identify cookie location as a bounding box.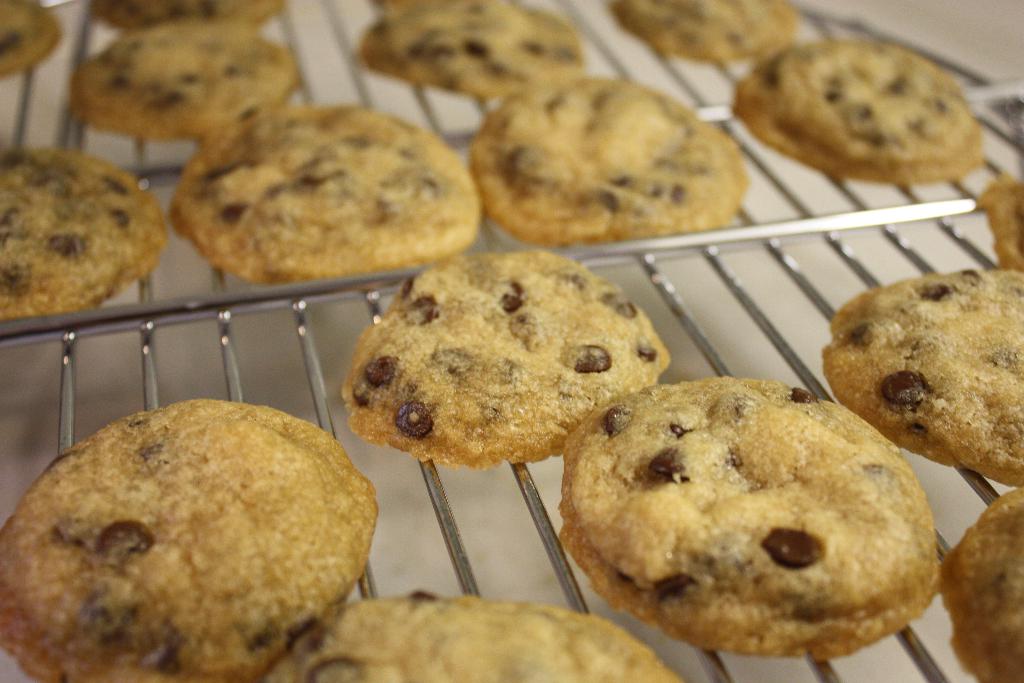
bbox=(550, 374, 940, 658).
